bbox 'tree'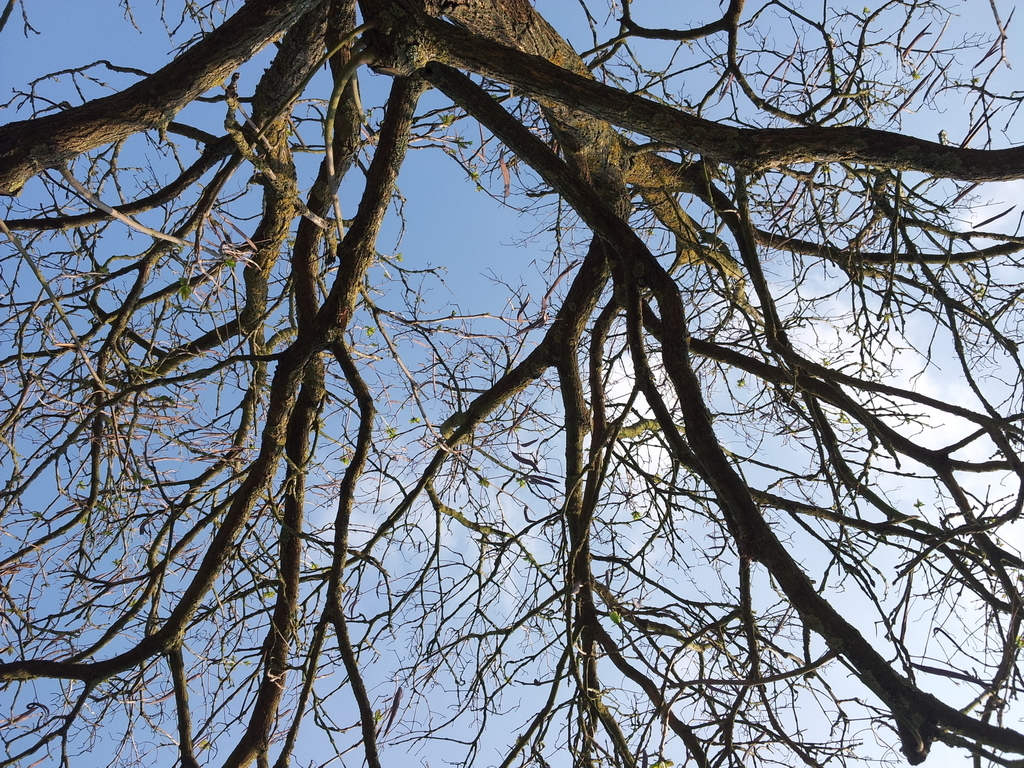
(37,0,976,756)
